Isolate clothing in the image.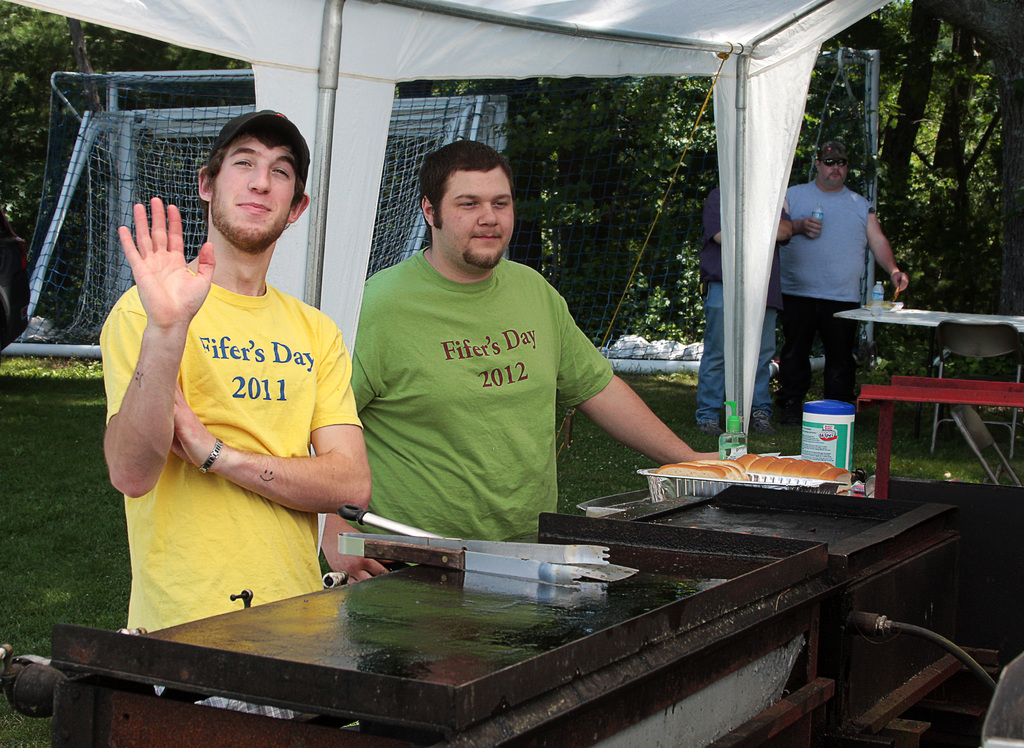
Isolated region: [left=778, top=180, right=878, bottom=420].
